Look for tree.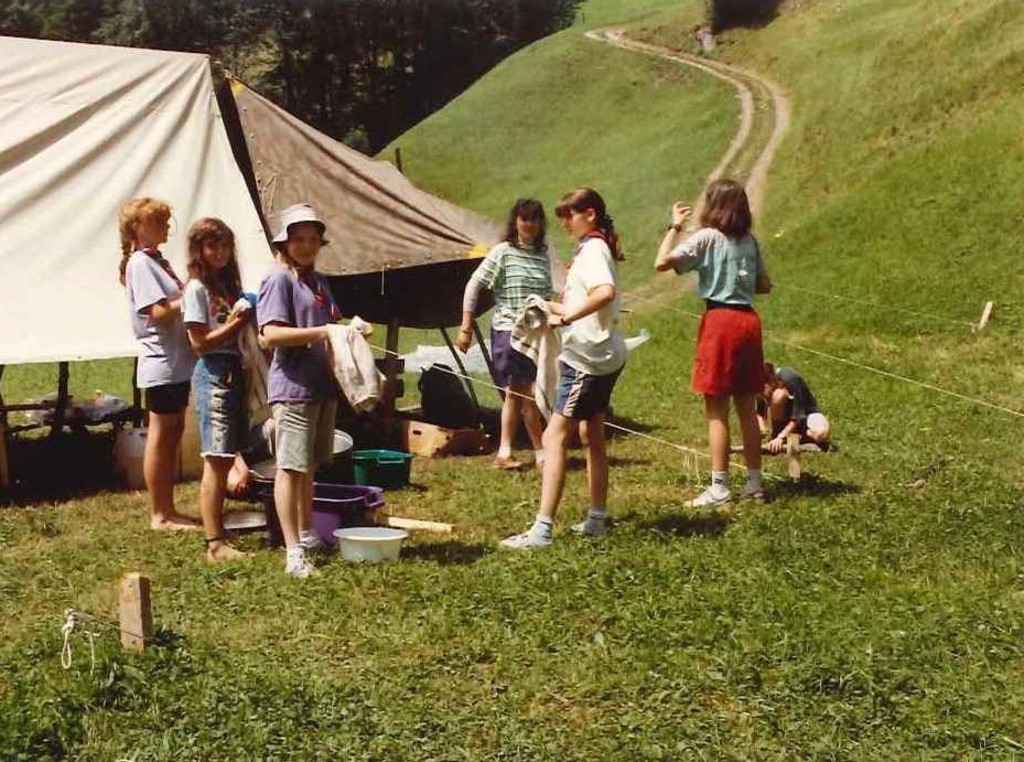
Found: 381 0 445 84.
